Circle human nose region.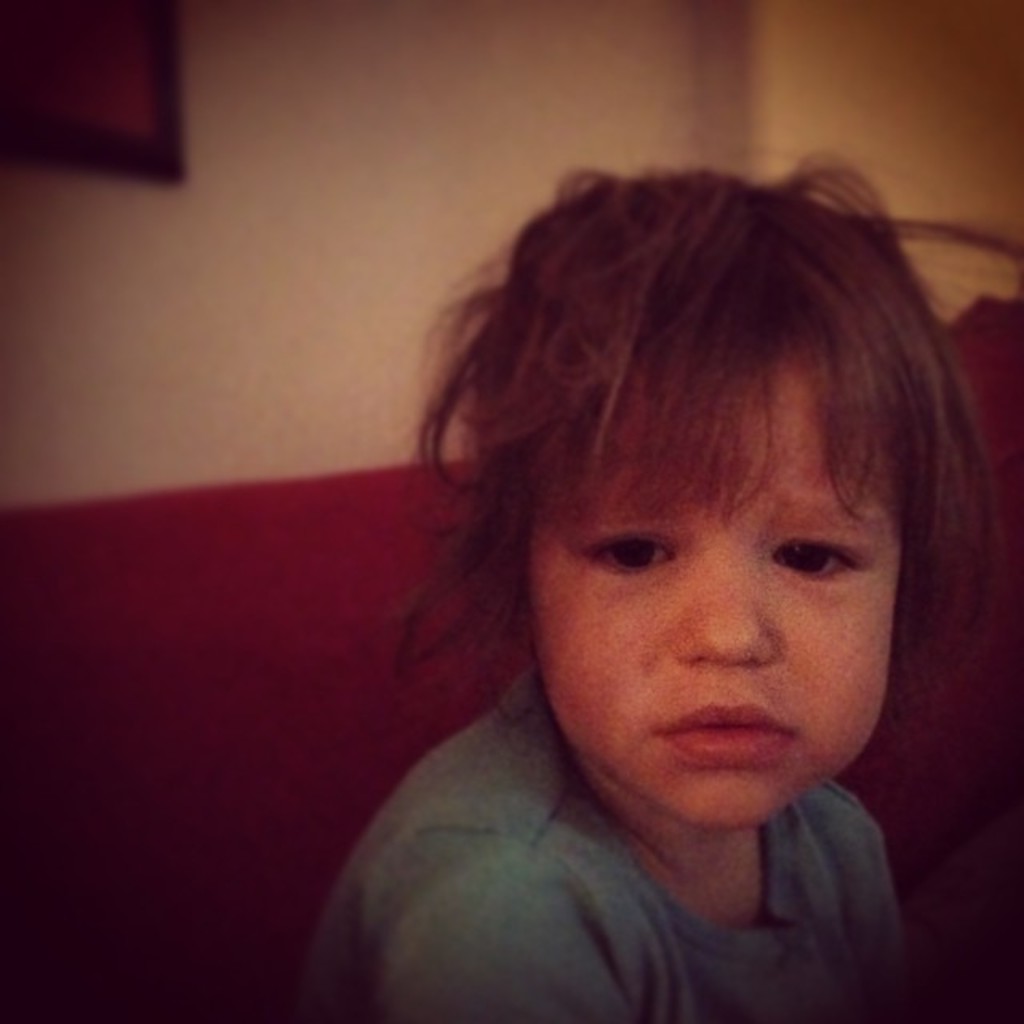
Region: 670 541 771 659.
